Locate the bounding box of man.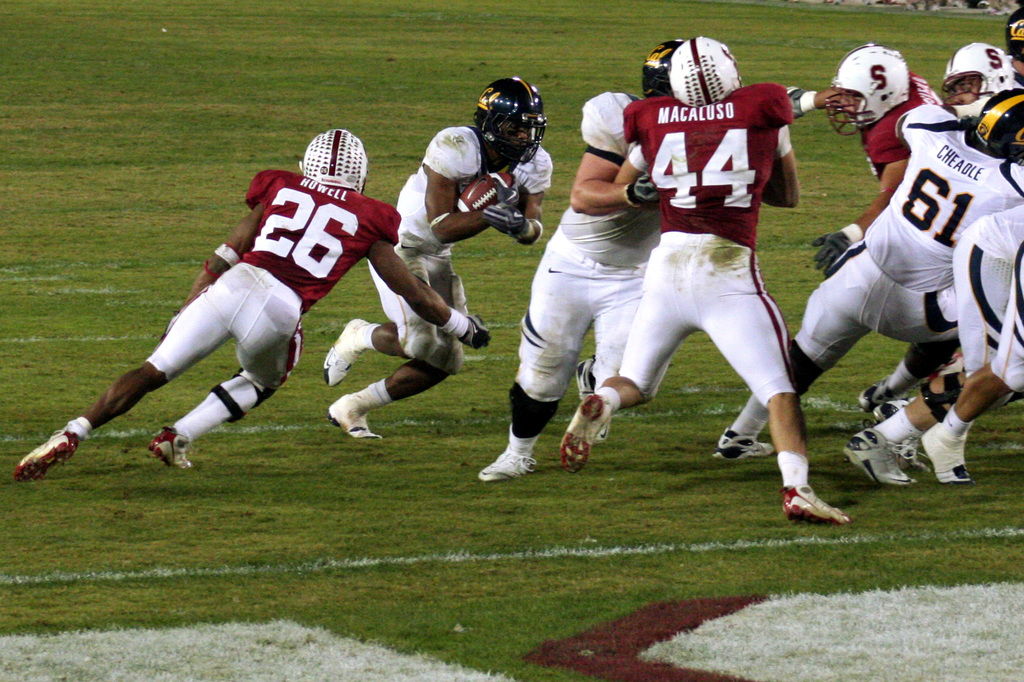
Bounding box: 14, 127, 493, 481.
